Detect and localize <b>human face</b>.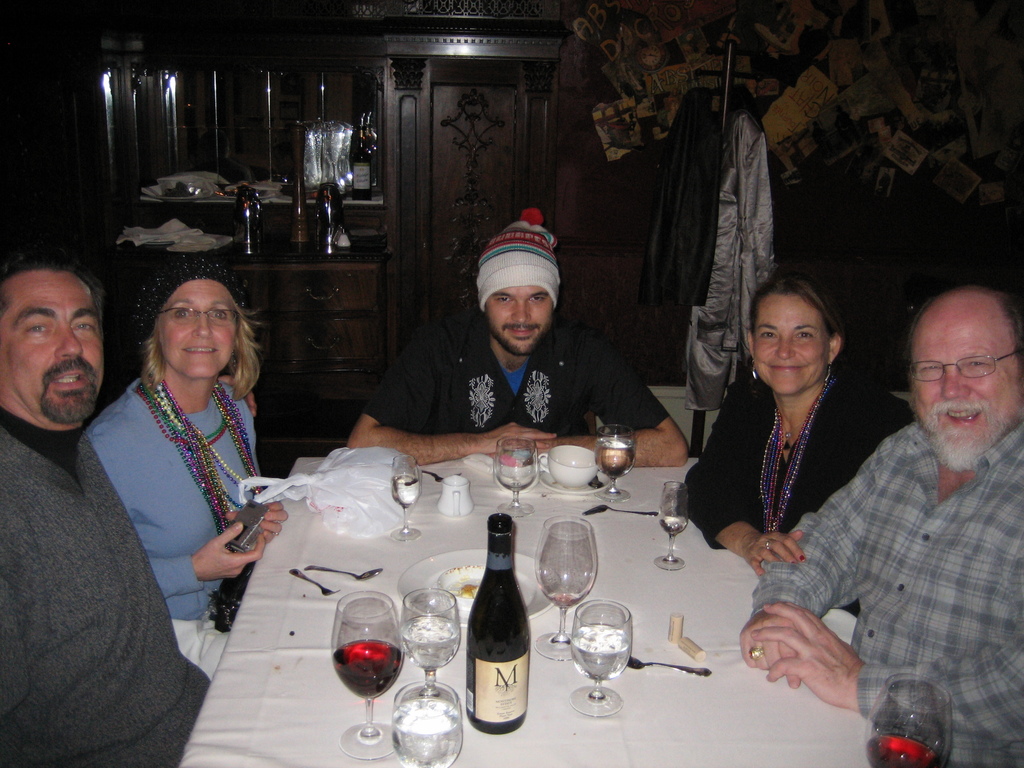
Localized at <bbox>754, 296, 828, 392</bbox>.
